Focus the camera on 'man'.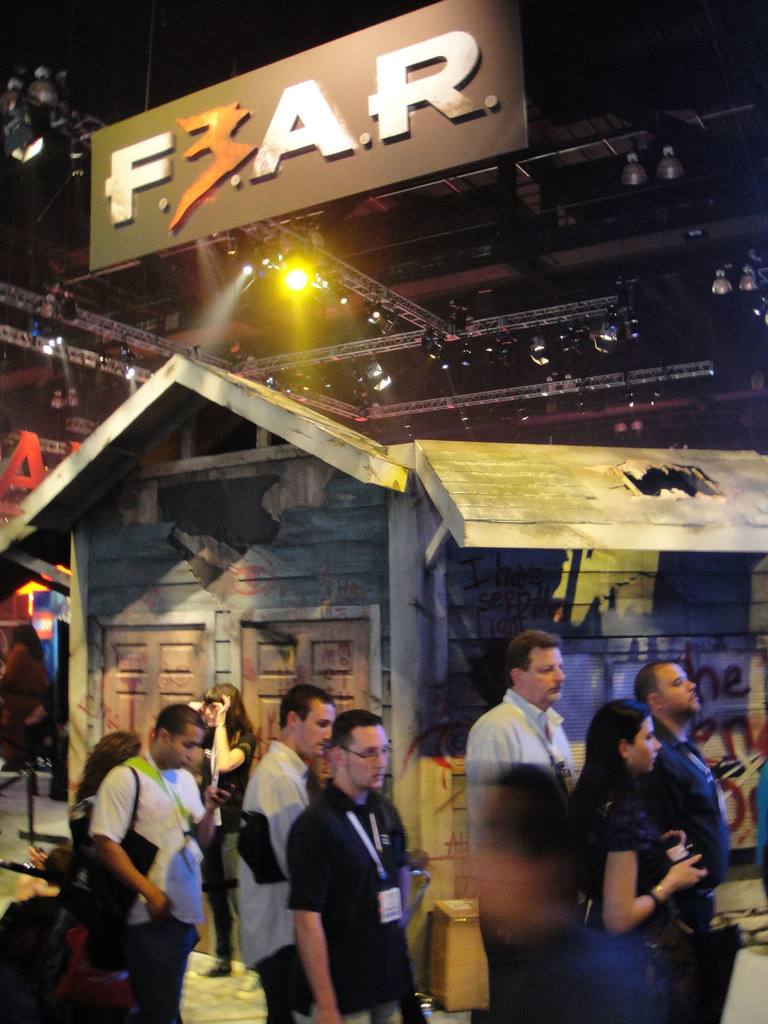
Focus region: [left=458, top=633, right=582, bottom=1018].
